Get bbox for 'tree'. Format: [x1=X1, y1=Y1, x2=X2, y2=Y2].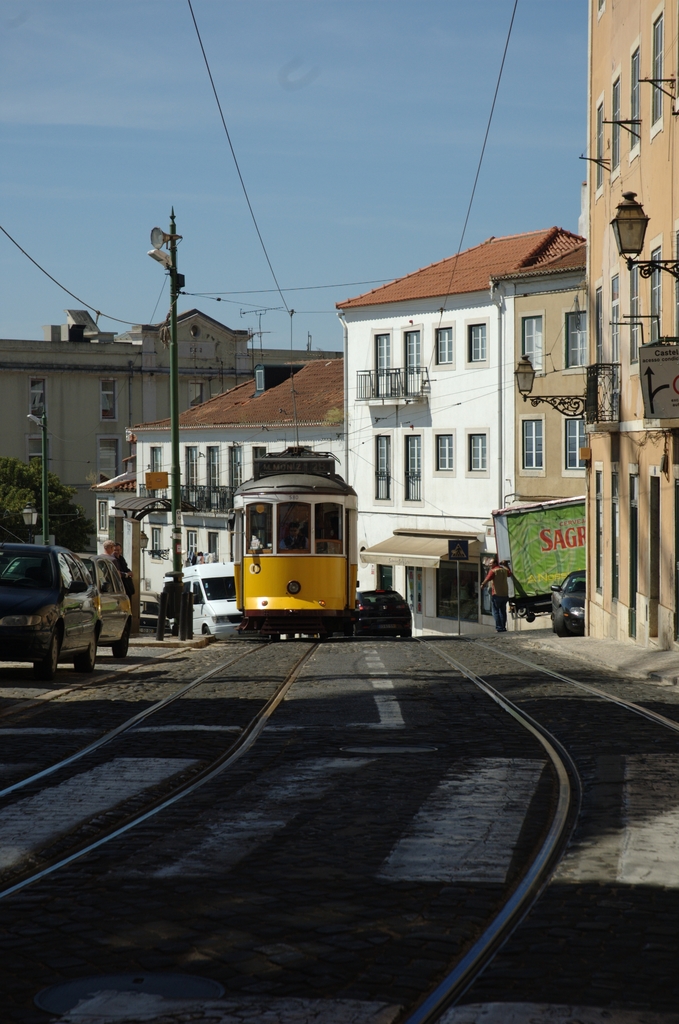
[x1=14, y1=440, x2=79, y2=543].
